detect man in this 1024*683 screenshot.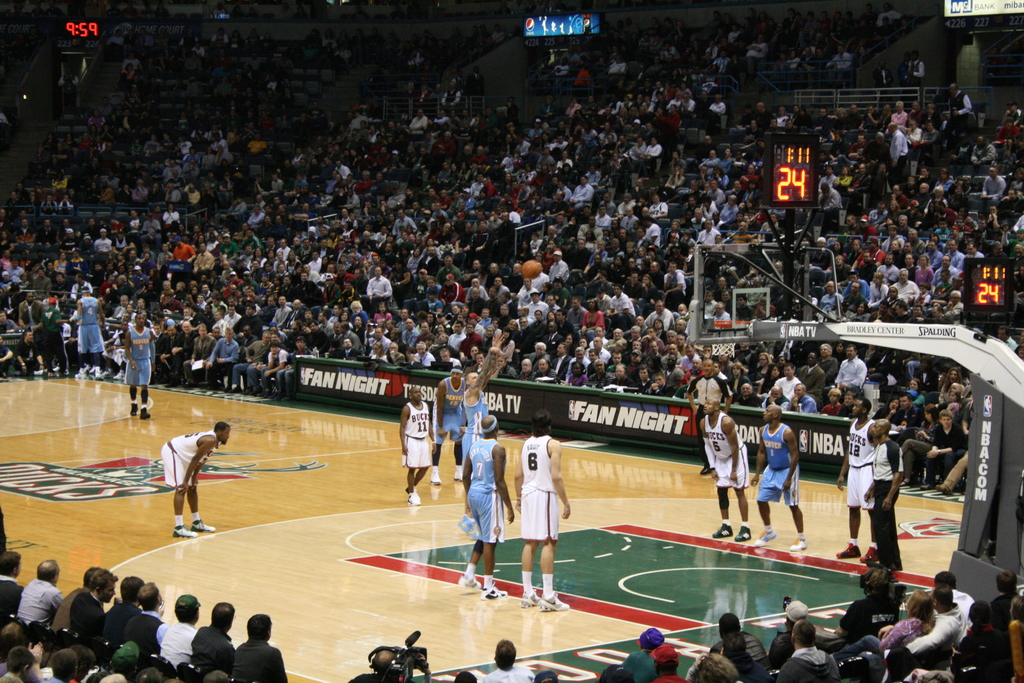
Detection: region(863, 418, 905, 570).
